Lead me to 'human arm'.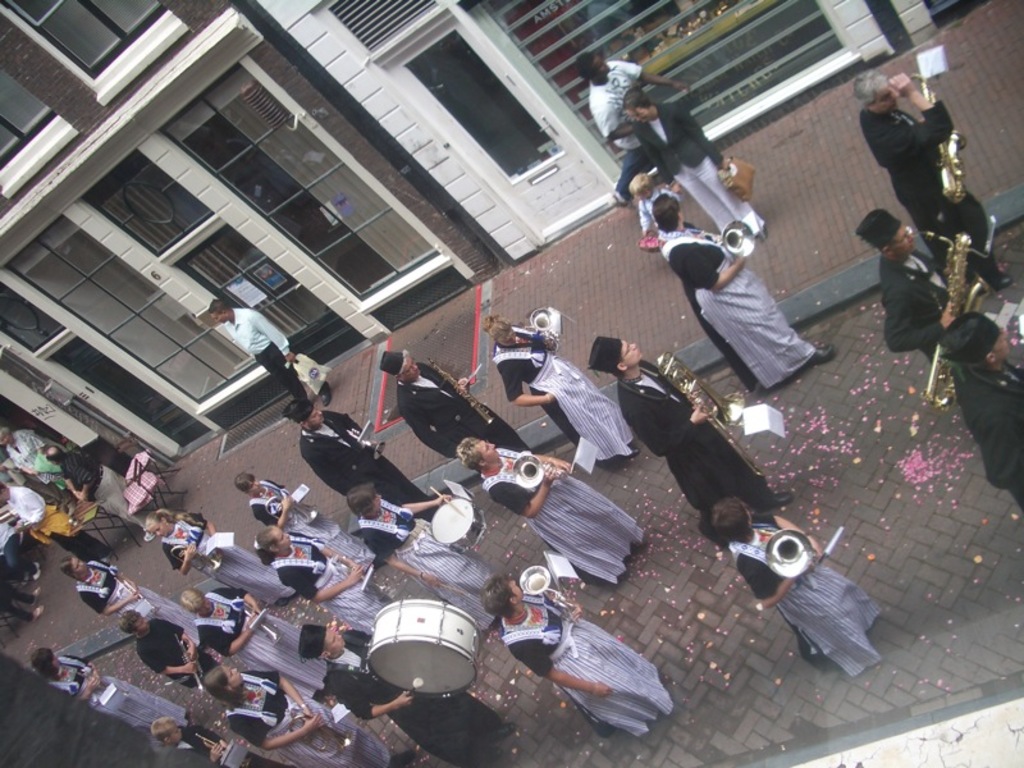
Lead to bbox=(150, 617, 202, 664).
